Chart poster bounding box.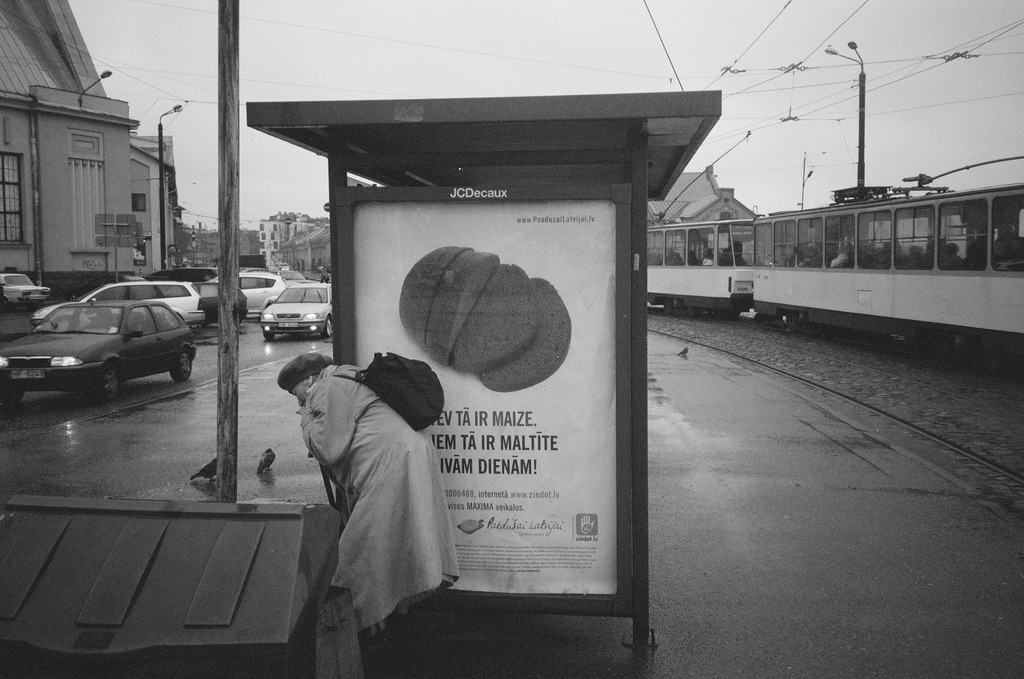
Charted: Rect(356, 203, 617, 593).
